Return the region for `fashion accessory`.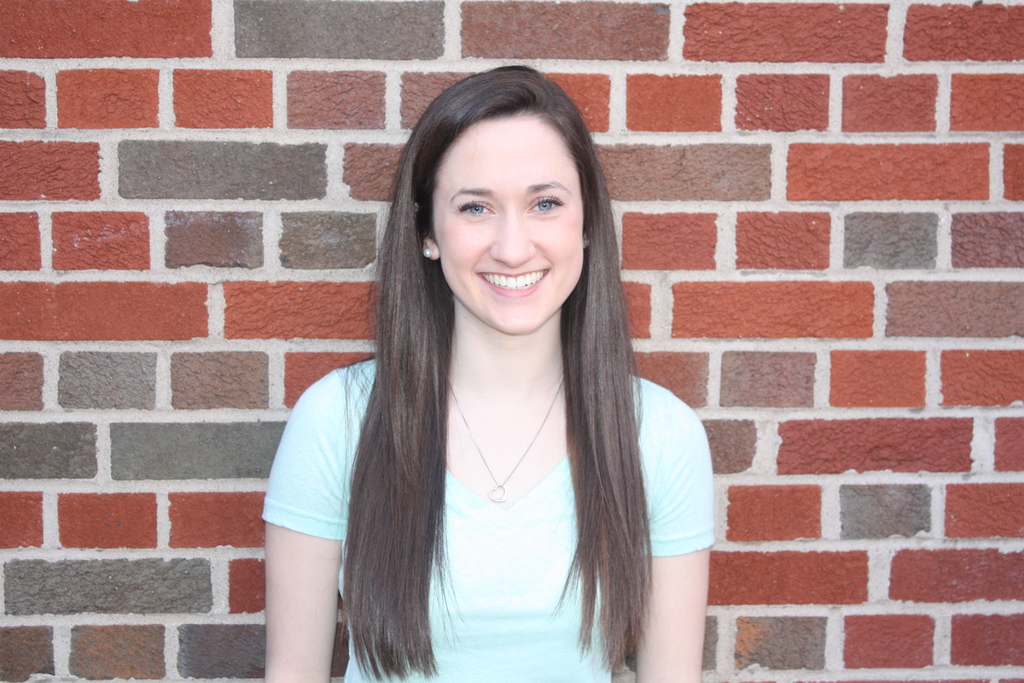
rect(420, 245, 433, 259).
